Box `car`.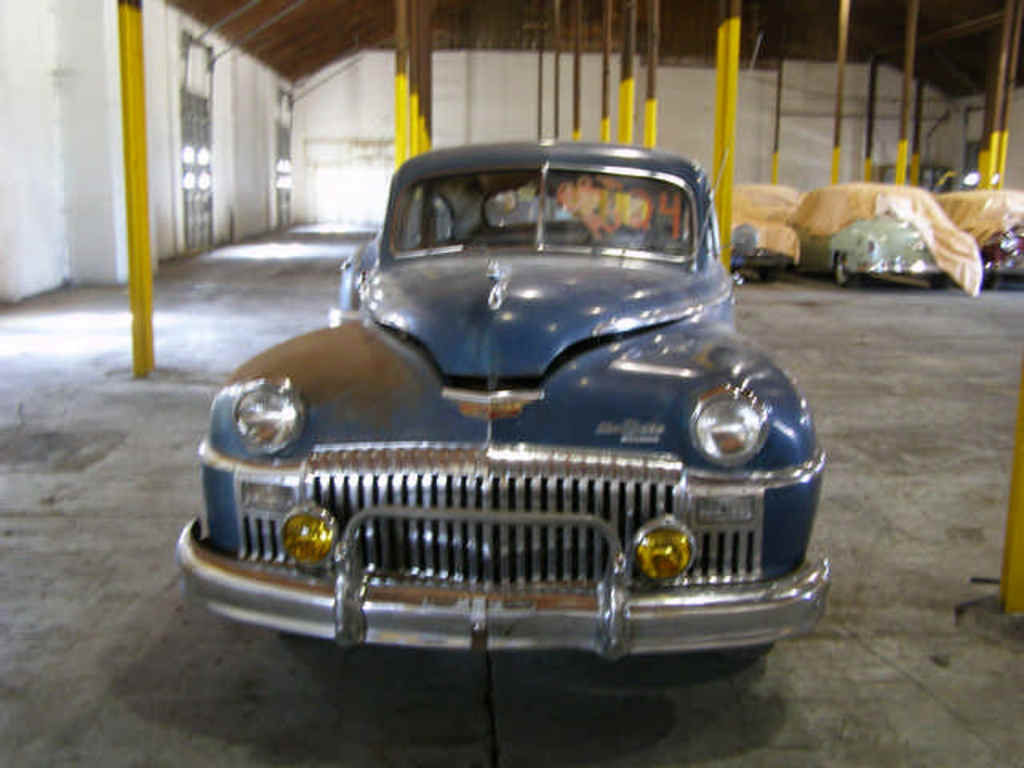
<region>726, 176, 803, 277</region>.
